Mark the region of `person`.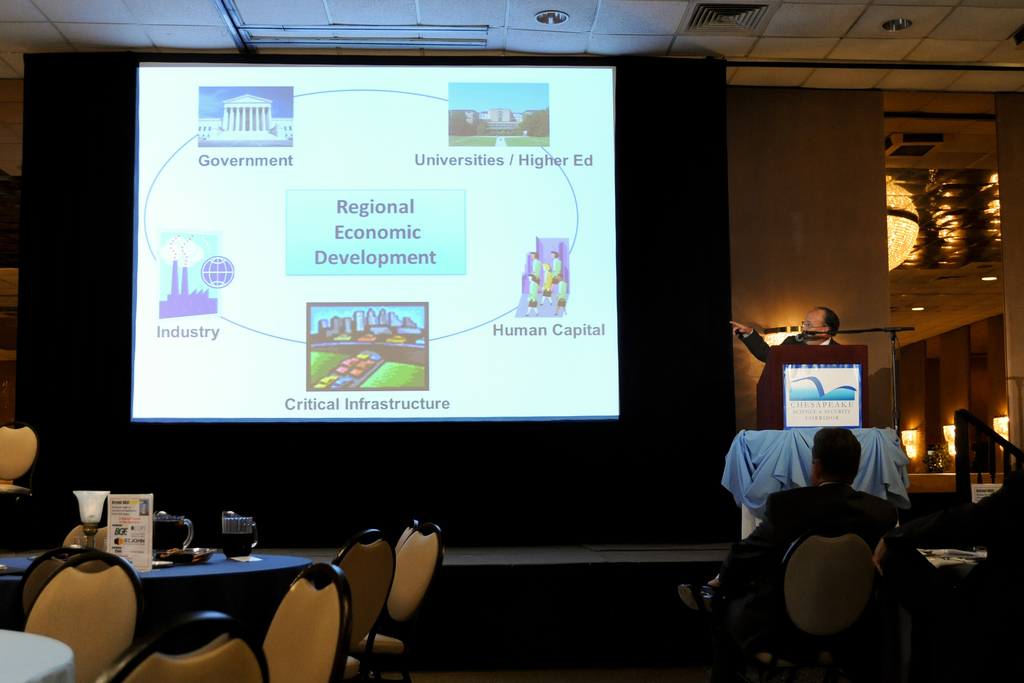
Region: (left=525, top=247, right=570, bottom=305).
